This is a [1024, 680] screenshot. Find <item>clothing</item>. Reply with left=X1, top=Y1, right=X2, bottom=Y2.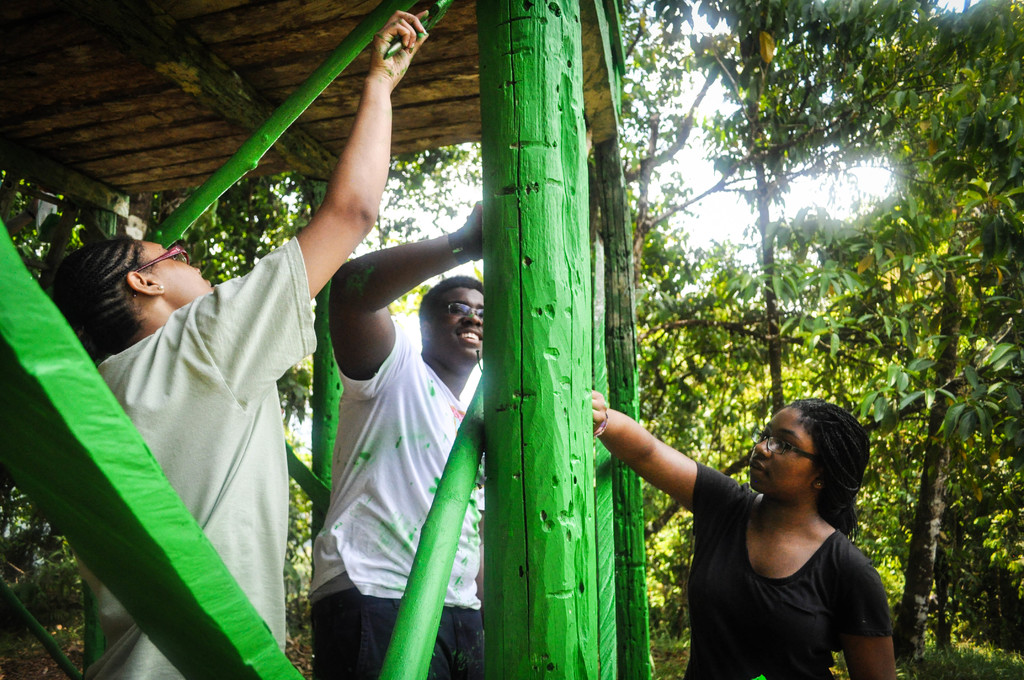
left=86, top=216, right=341, bottom=667.
